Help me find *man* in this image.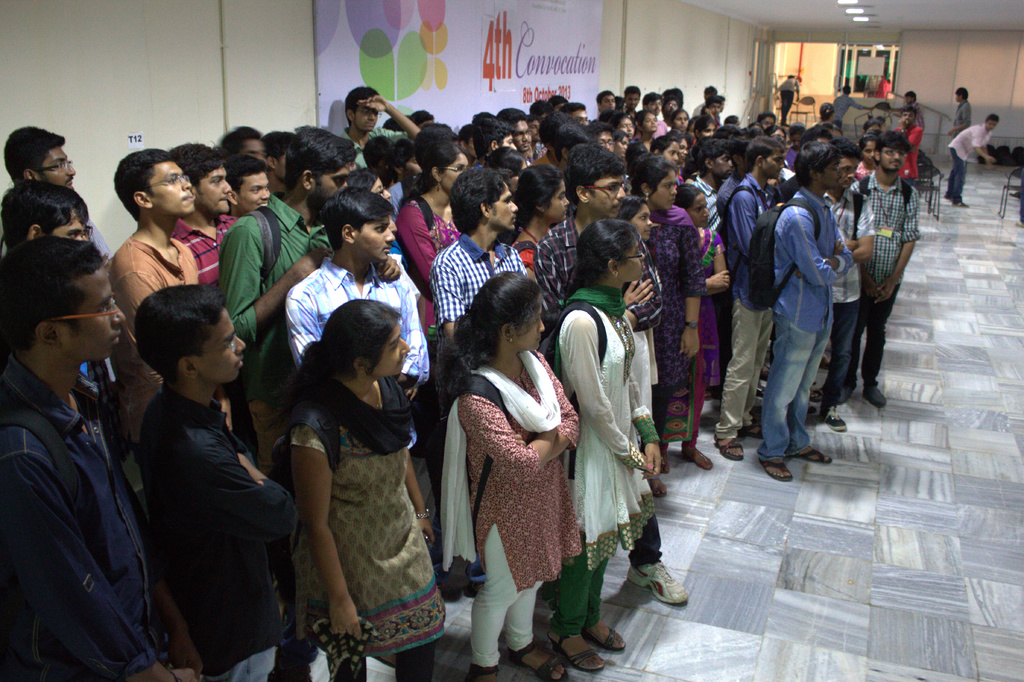
Found it: x1=849, y1=130, x2=922, y2=411.
